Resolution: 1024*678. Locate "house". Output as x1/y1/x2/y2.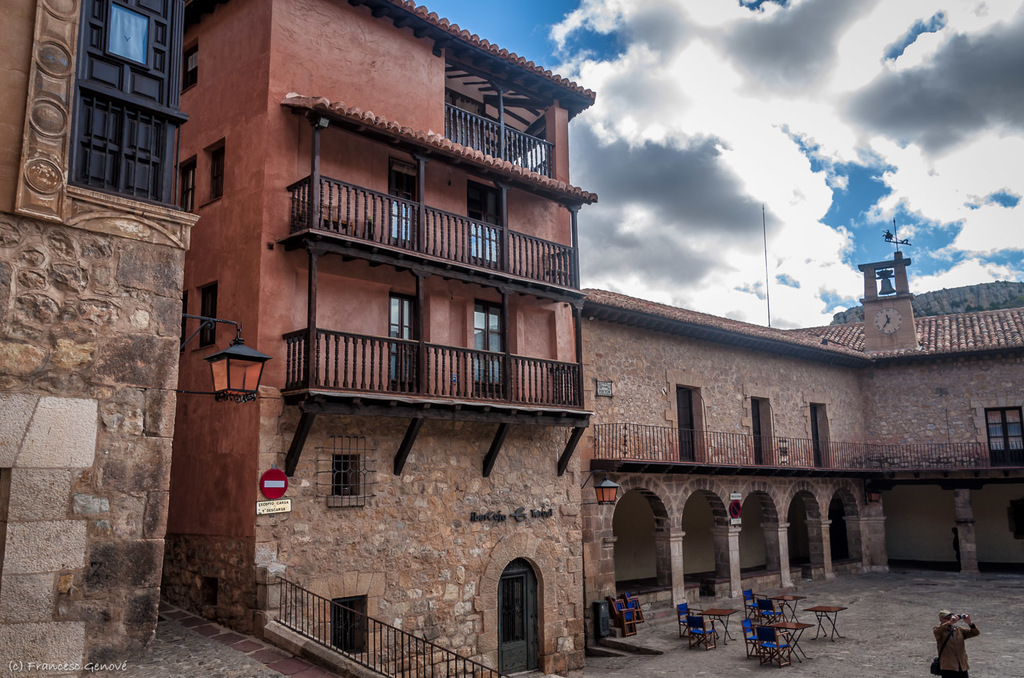
585/264/1023/638.
